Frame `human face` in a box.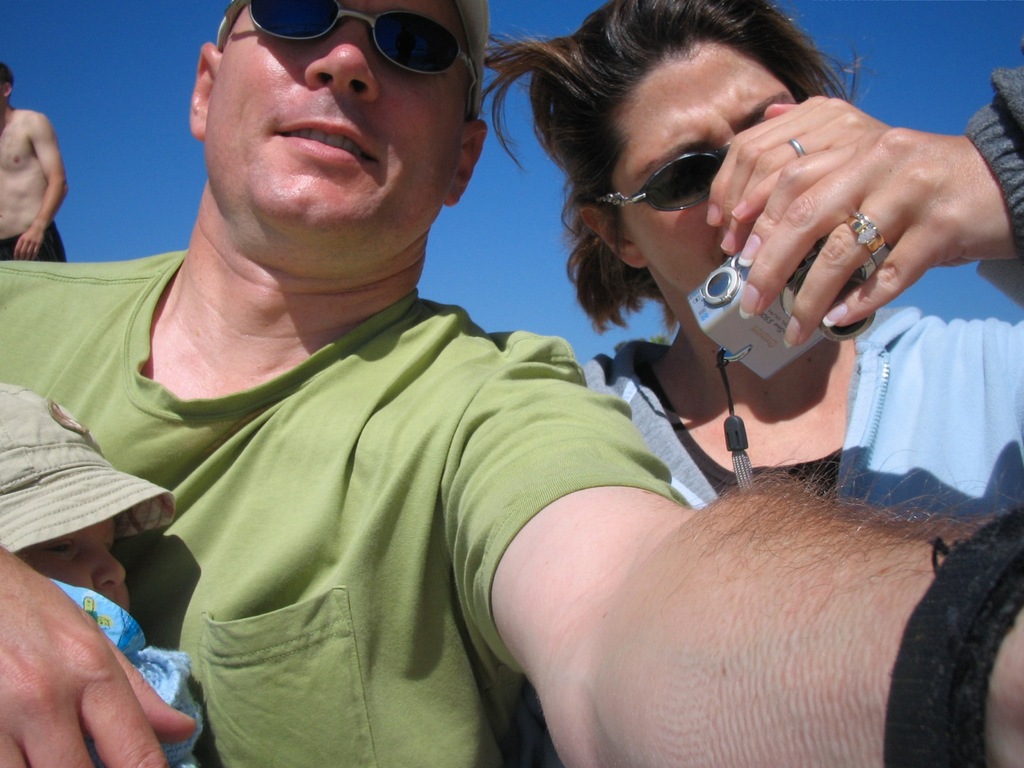
crop(623, 35, 794, 306).
